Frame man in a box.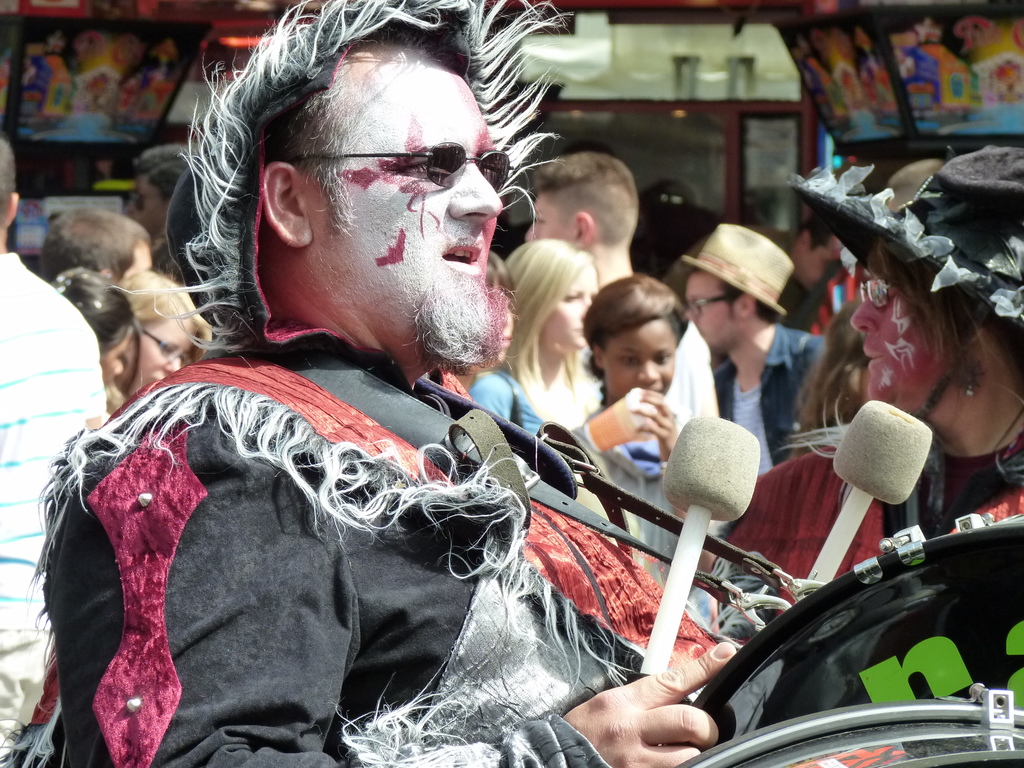
[x1=682, y1=224, x2=835, y2=481].
